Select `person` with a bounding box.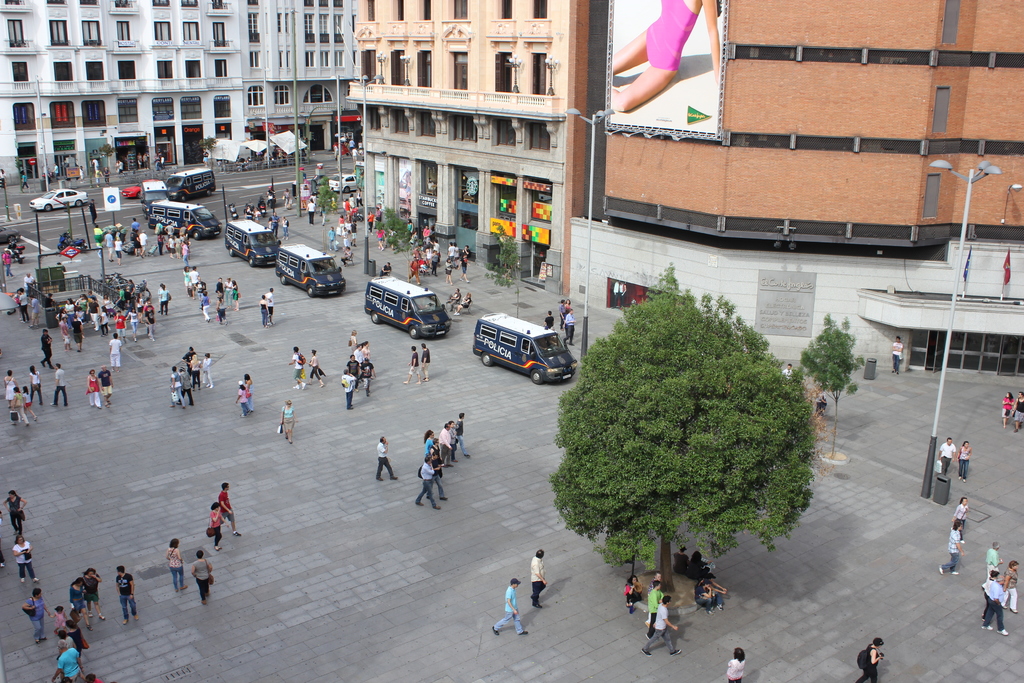
<bbox>939, 514, 960, 574</bbox>.
